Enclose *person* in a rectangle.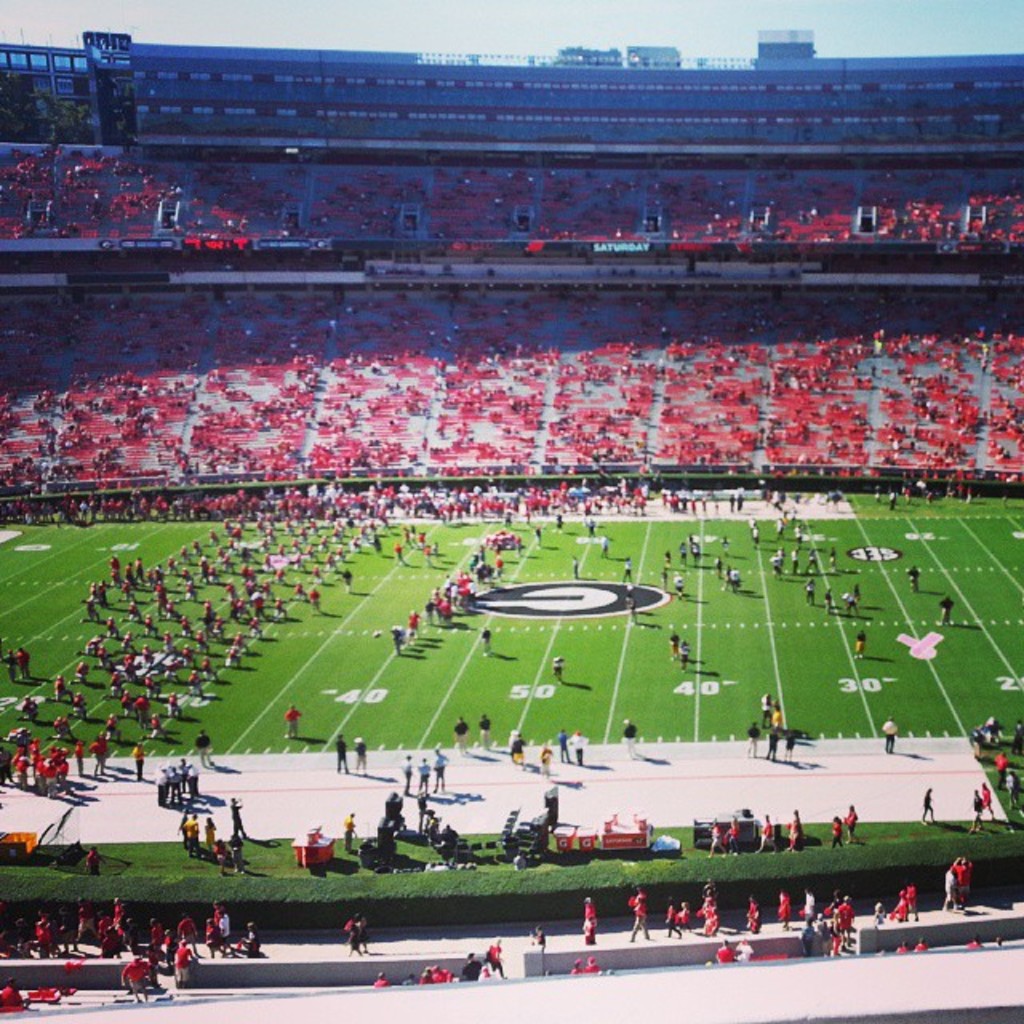
l=598, t=533, r=610, b=558.
